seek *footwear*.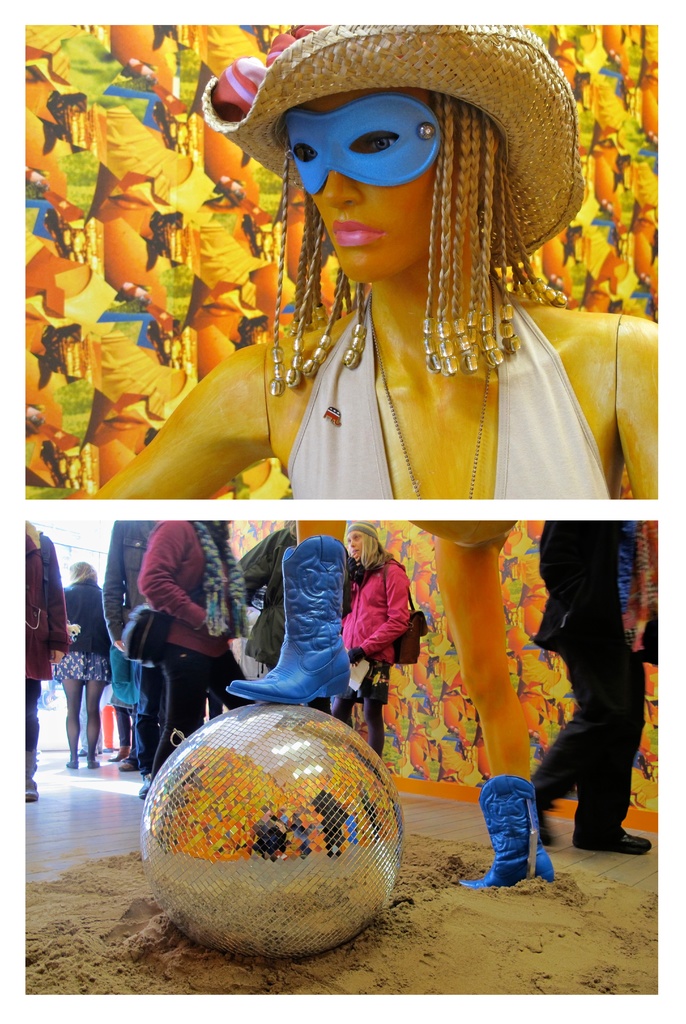
x1=106 y1=746 x2=130 y2=764.
